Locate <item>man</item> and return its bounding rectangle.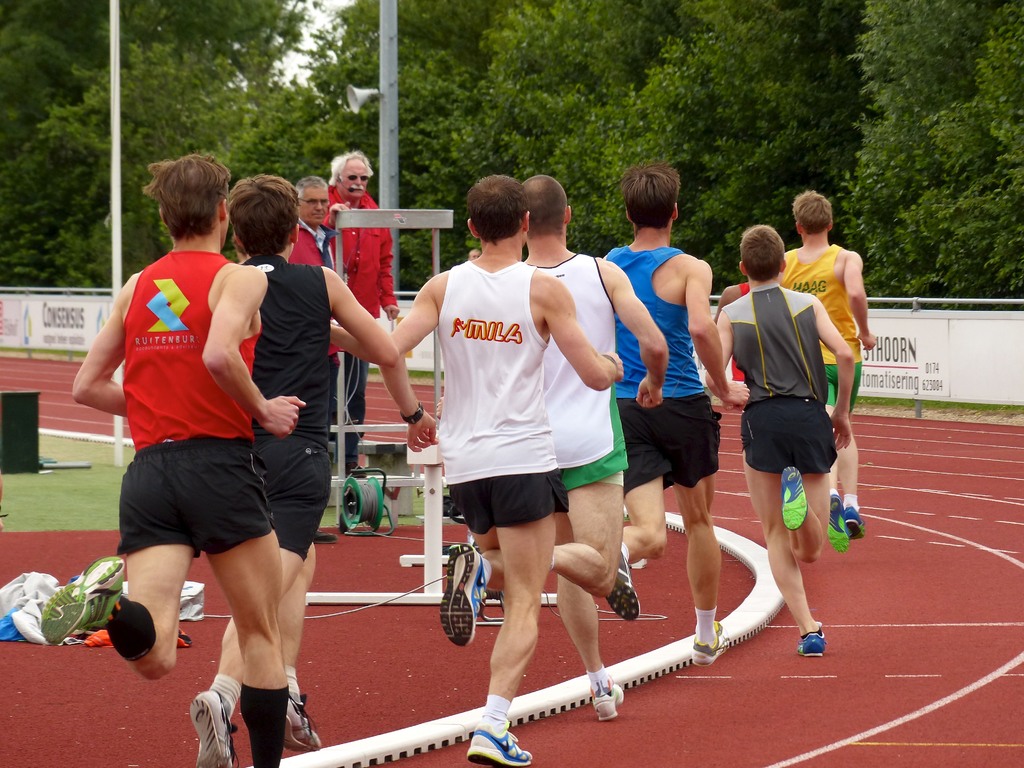
<region>522, 170, 671, 726</region>.
